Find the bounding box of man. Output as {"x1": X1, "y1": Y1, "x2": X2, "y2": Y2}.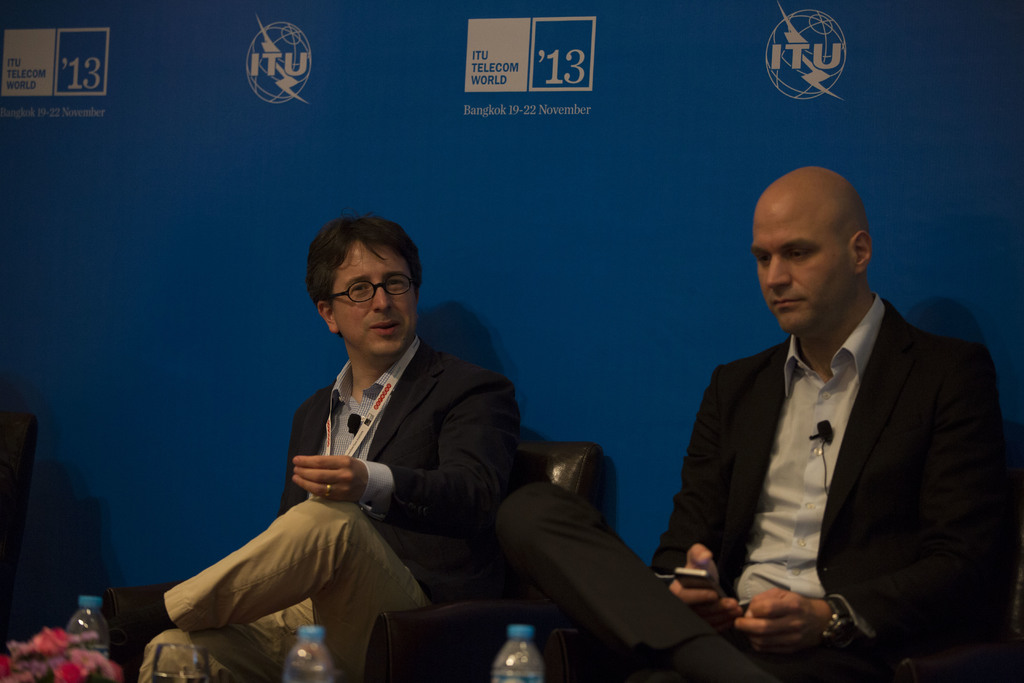
{"x1": 492, "y1": 164, "x2": 1013, "y2": 682}.
